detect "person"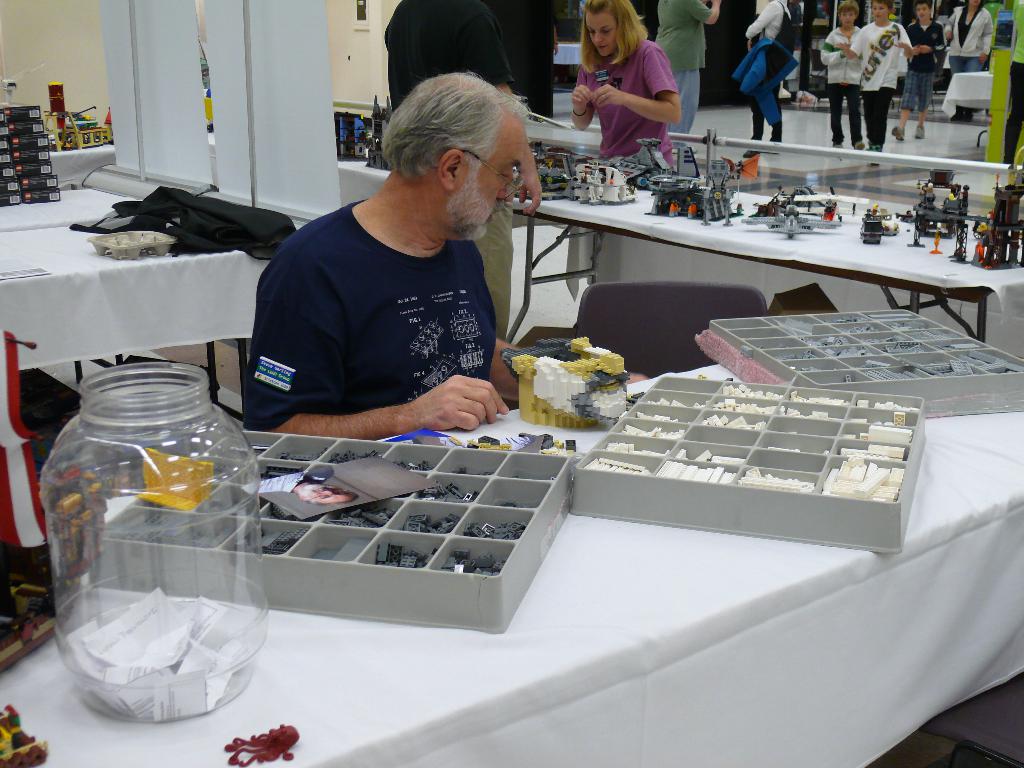
region(946, 0, 995, 124)
